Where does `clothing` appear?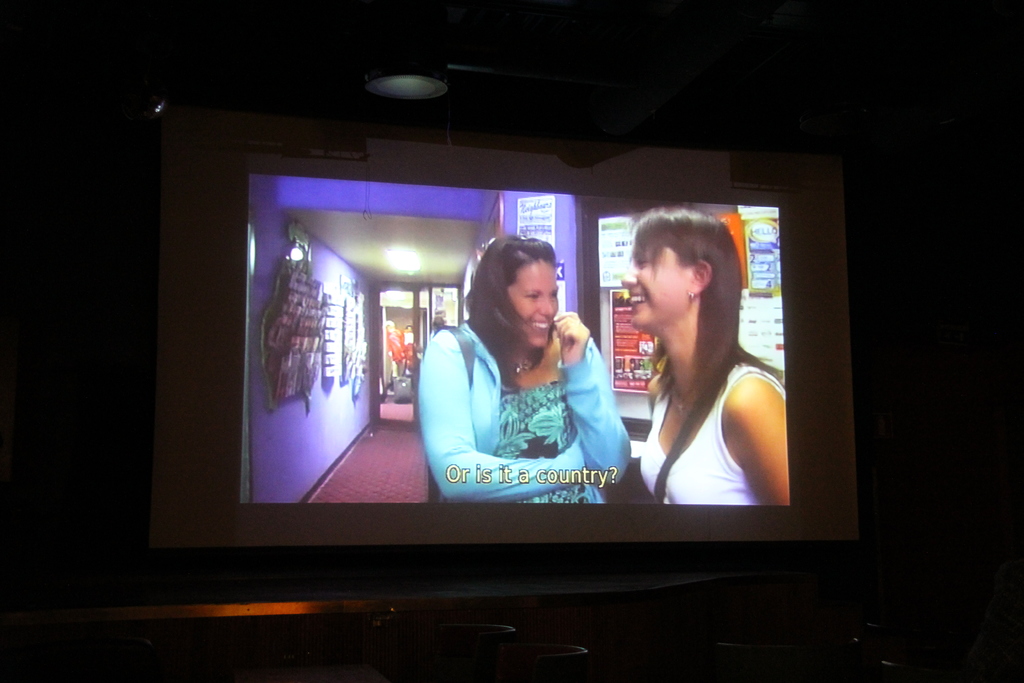
Appears at 419,315,630,500.
